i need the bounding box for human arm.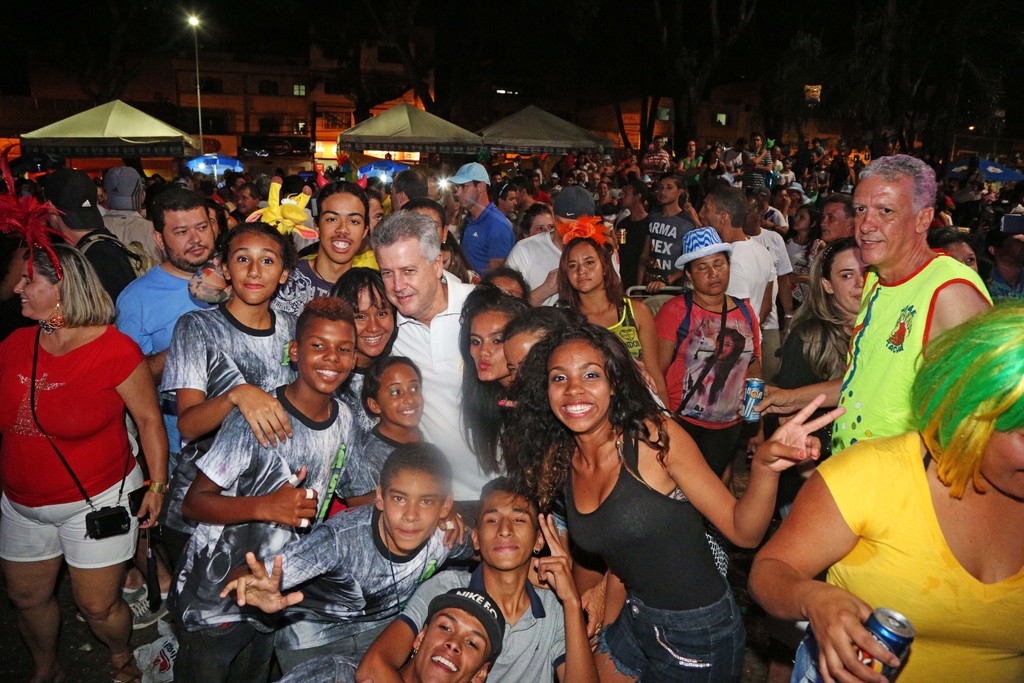
Here it is: bbox=[518, 264, 564, 298].
